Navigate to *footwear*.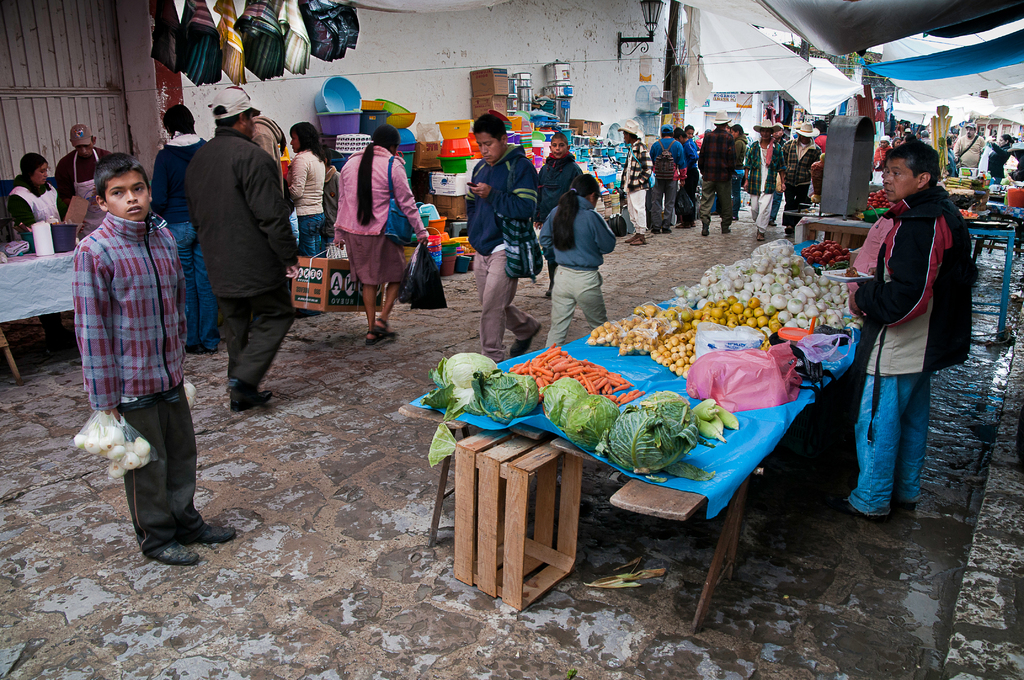
Navigation target: bbox=[233, 389, 280, 408].
